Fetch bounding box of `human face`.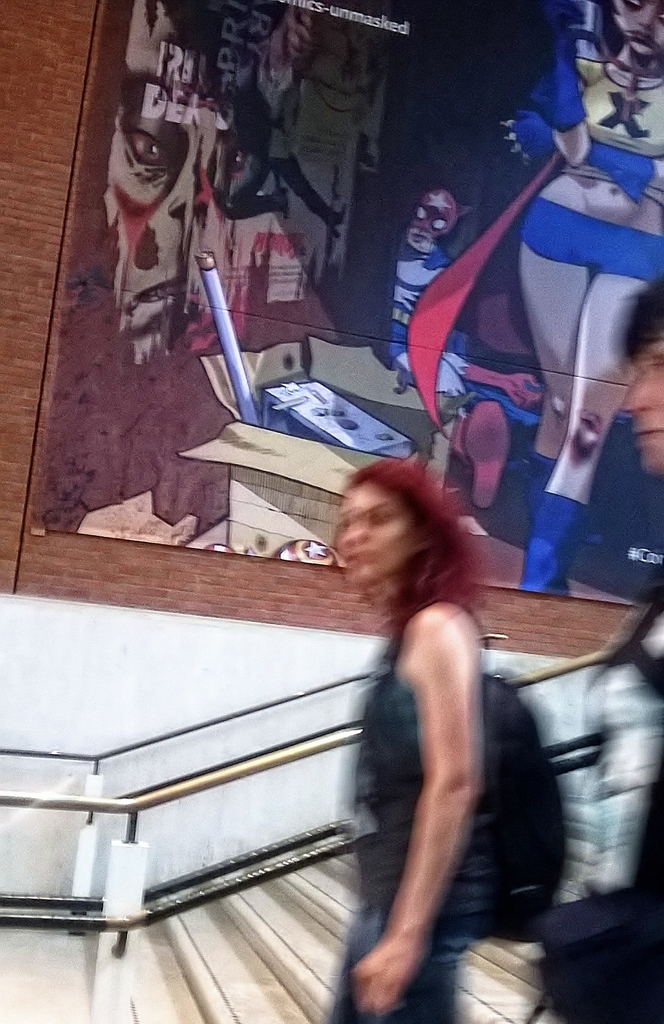
Bbox: <bbox>406, 186, 456, 258</bbox>.
